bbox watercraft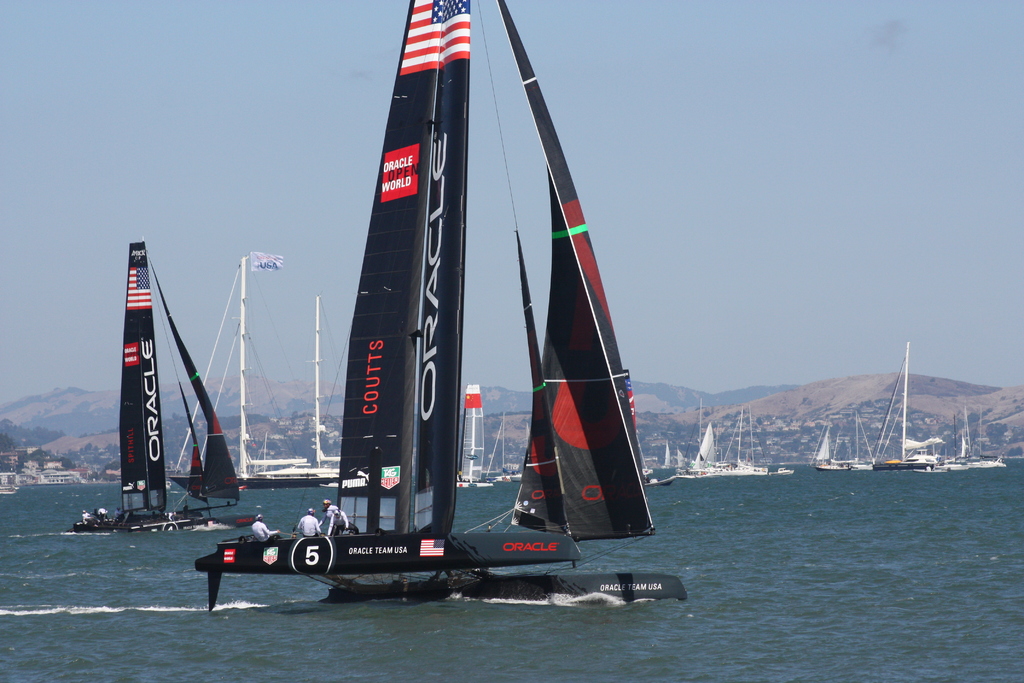
rect(874, 338, 945, 468)
